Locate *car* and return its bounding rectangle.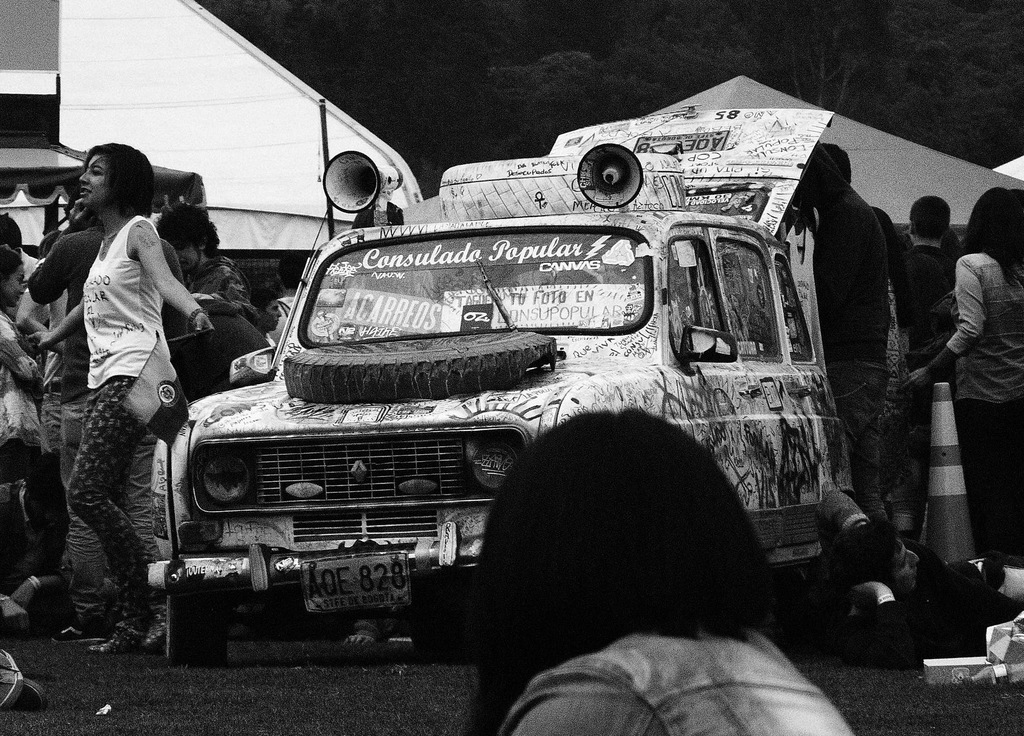
128, 104, 870, 684.
